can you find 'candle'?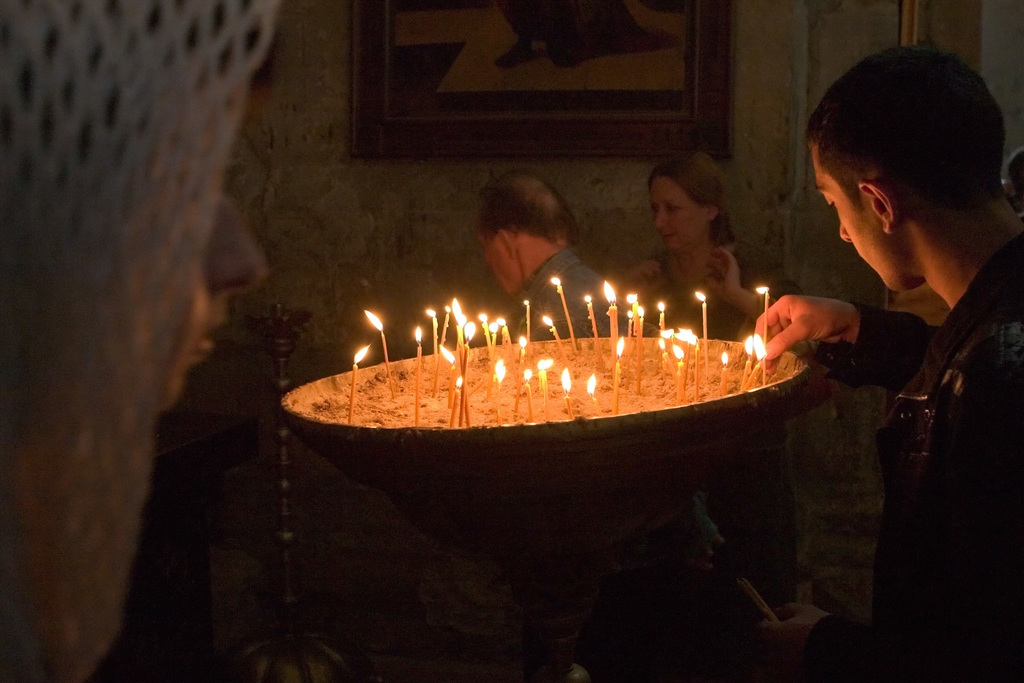
Yes, bounding box: [523, 373, 530, 418].
